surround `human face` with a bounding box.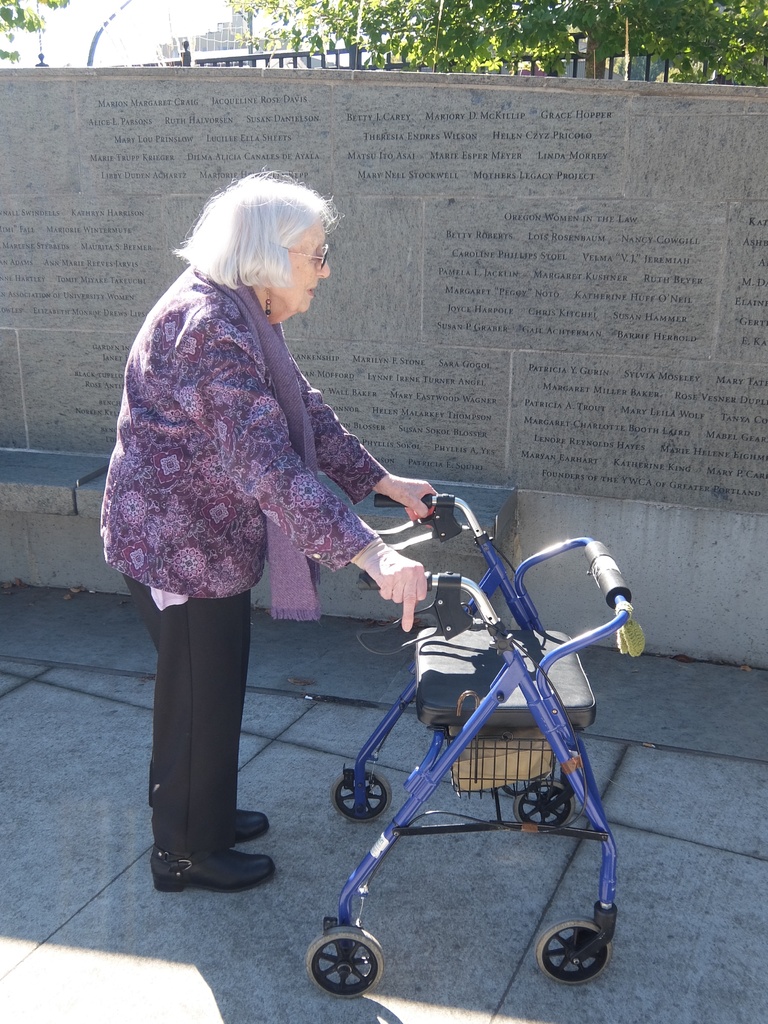
276, 214, 332, 313.
